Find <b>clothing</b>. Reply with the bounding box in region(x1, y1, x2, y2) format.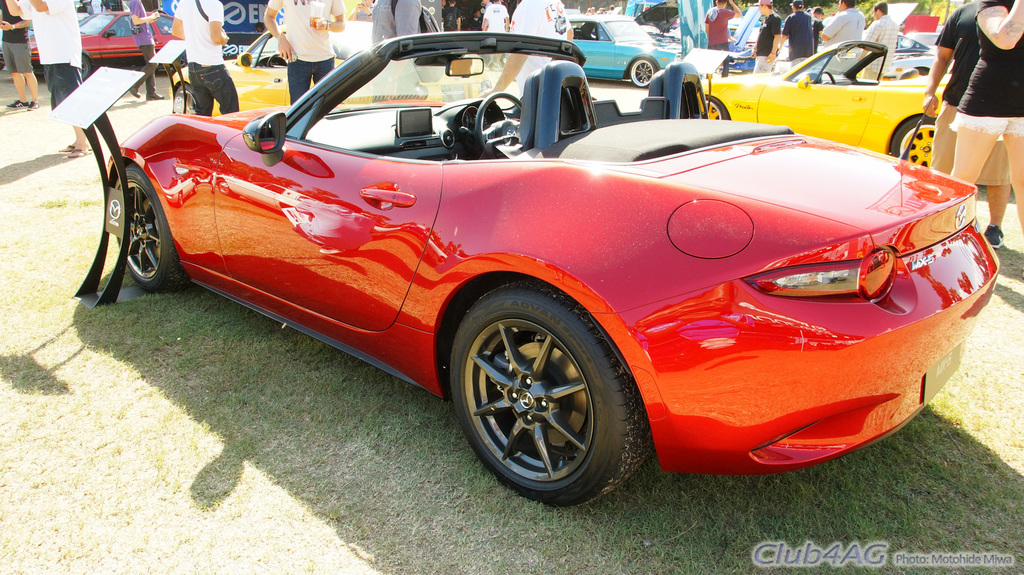
region(511, 1, 573, 48).
